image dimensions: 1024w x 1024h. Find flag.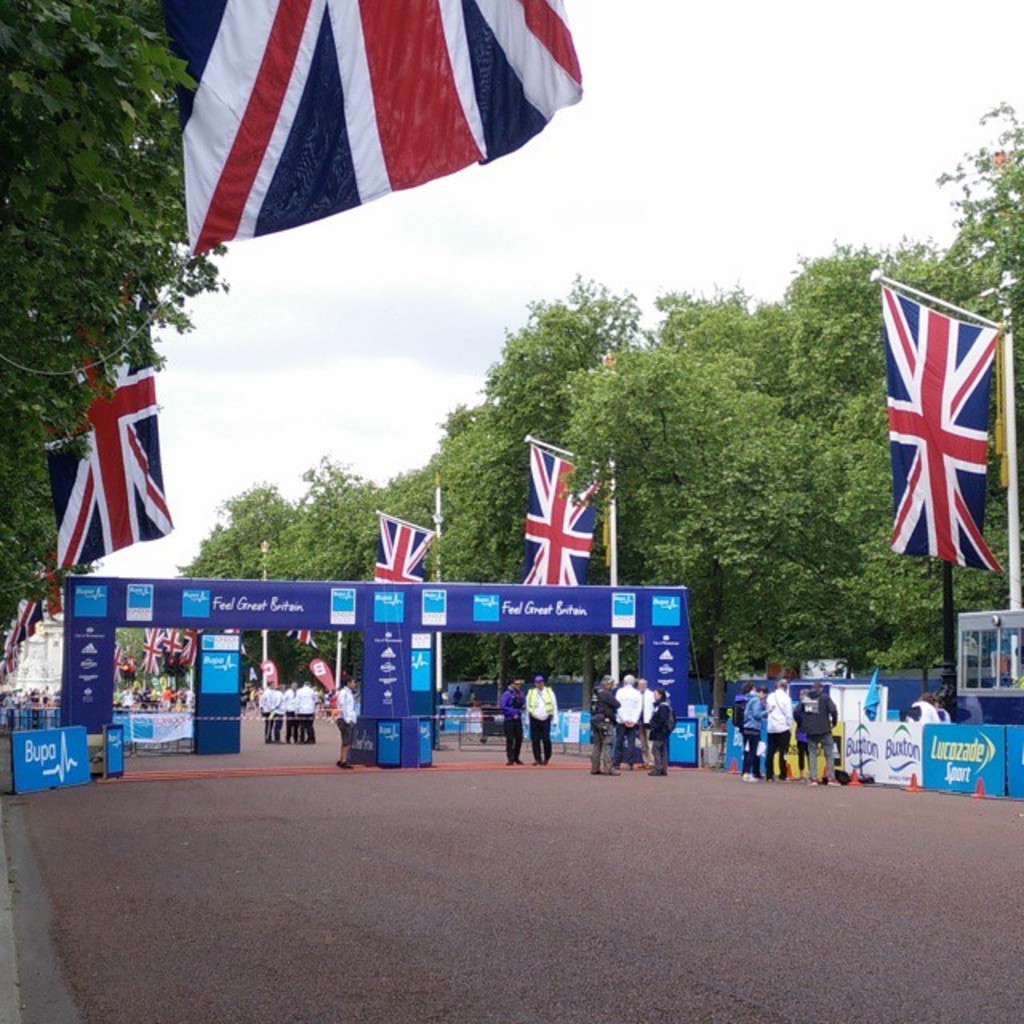
[left=106, top=640, right=123, bottom=685].
